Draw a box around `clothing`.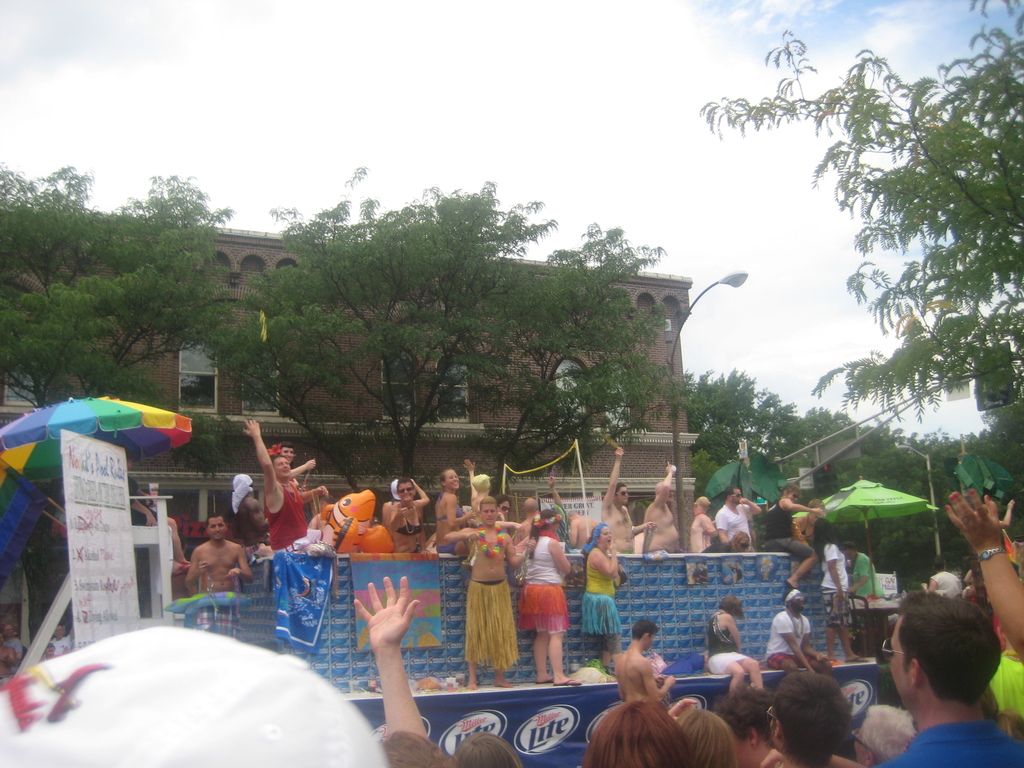
select_region(465, 575, 520, 664).
